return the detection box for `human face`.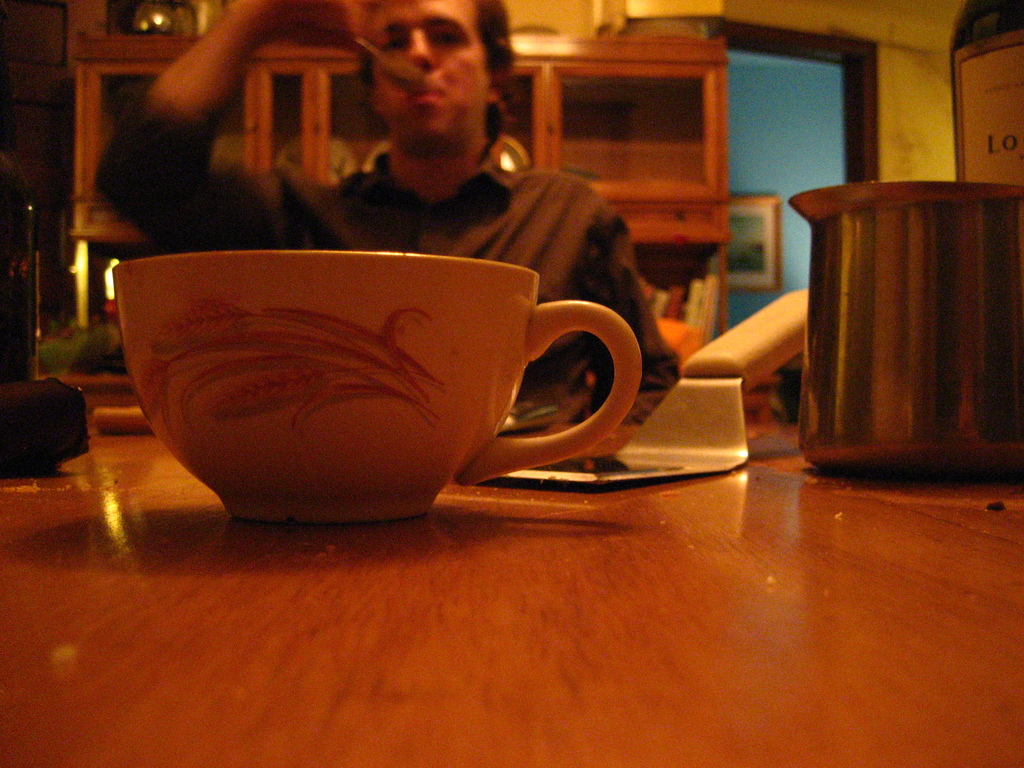
<box>378,0,477,132</box>.
